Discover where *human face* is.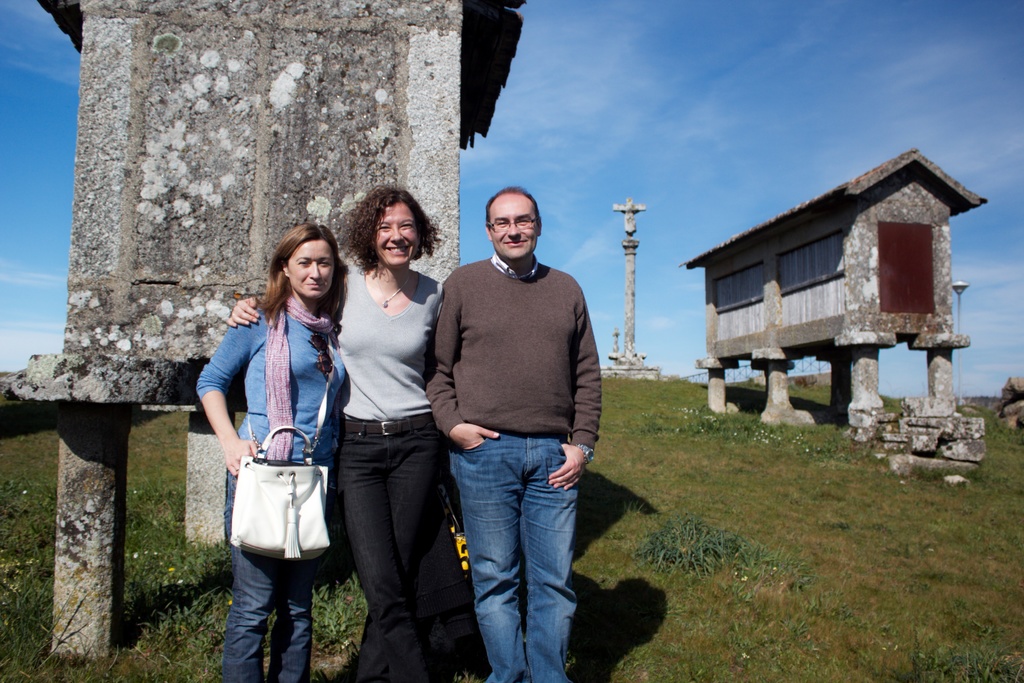
Discovered at detection(488, 192, 538, 258).
